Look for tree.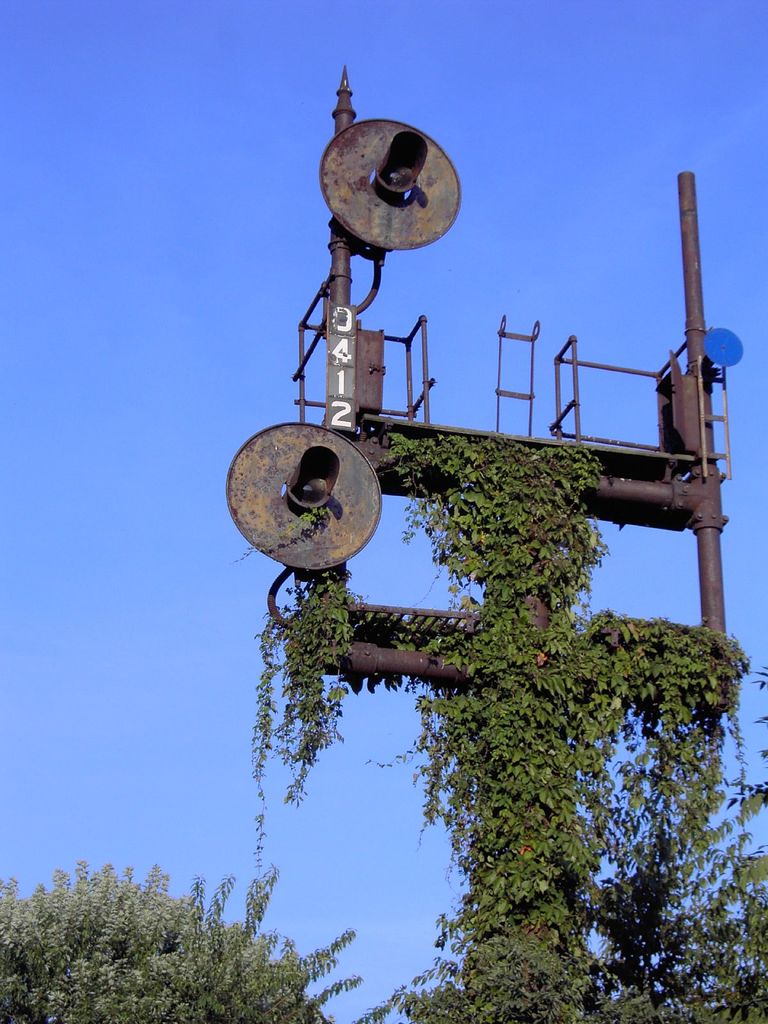
Found: locate(6, 869, 324, 1023).
